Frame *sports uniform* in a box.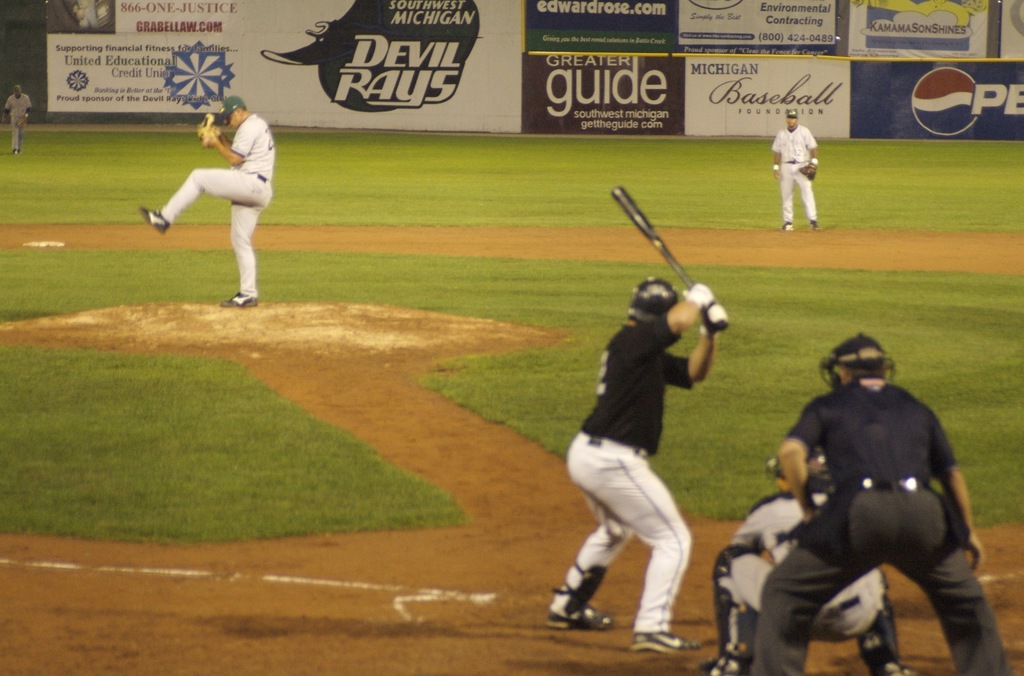
region(744, 337, 1016, 675).
